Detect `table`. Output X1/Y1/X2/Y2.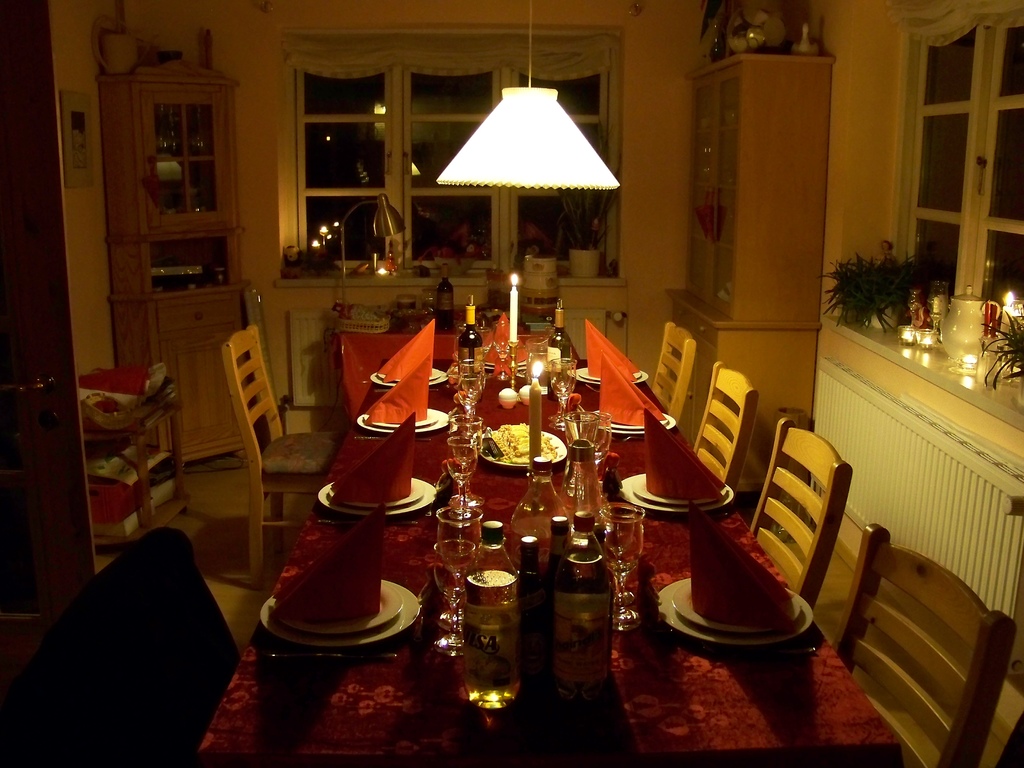
204/322/910/765.
